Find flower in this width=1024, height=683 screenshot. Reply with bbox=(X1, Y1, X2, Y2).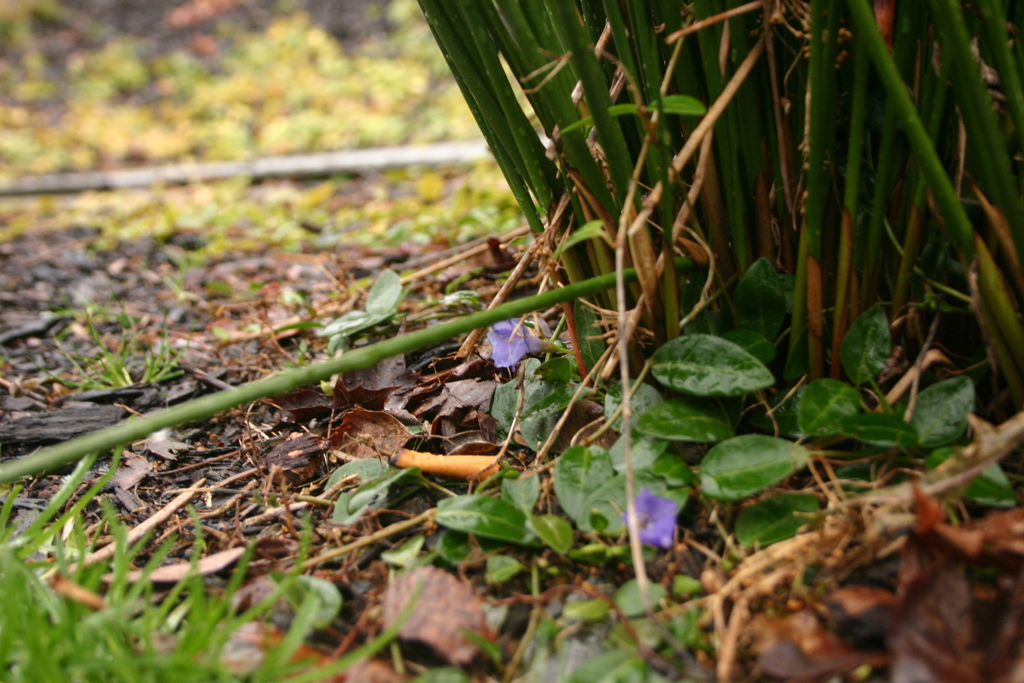
bbox=(630, 481, 688, 549).
